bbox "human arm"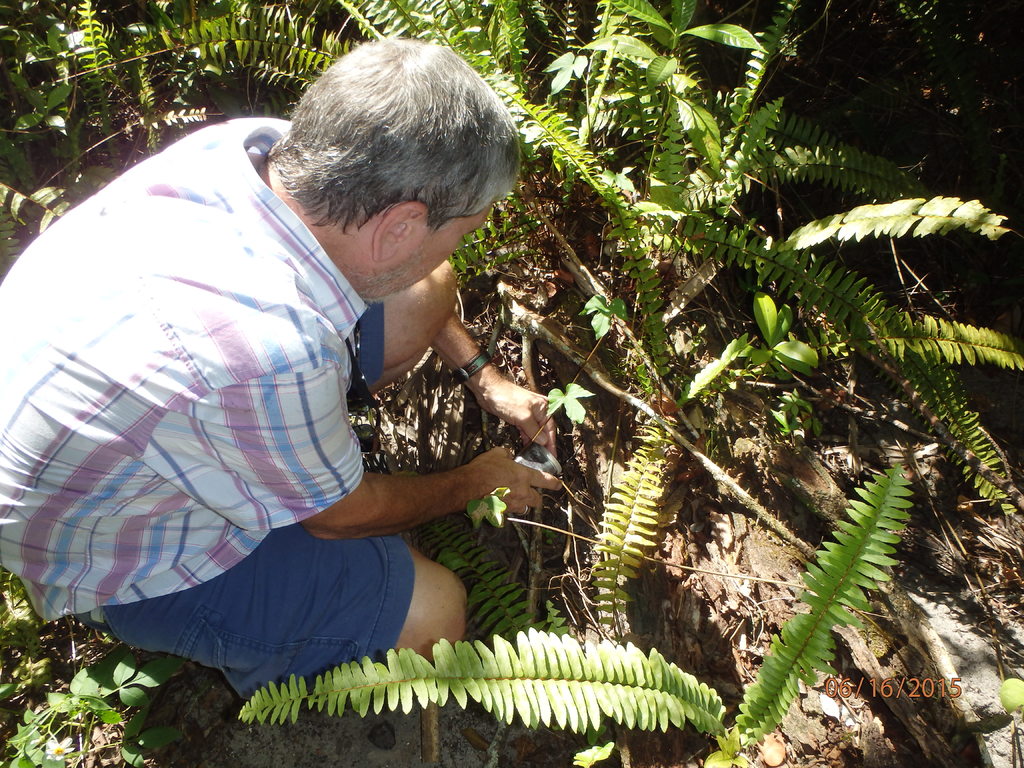
pyautogui.locateOnScreen(208, 355, 562, 539)
